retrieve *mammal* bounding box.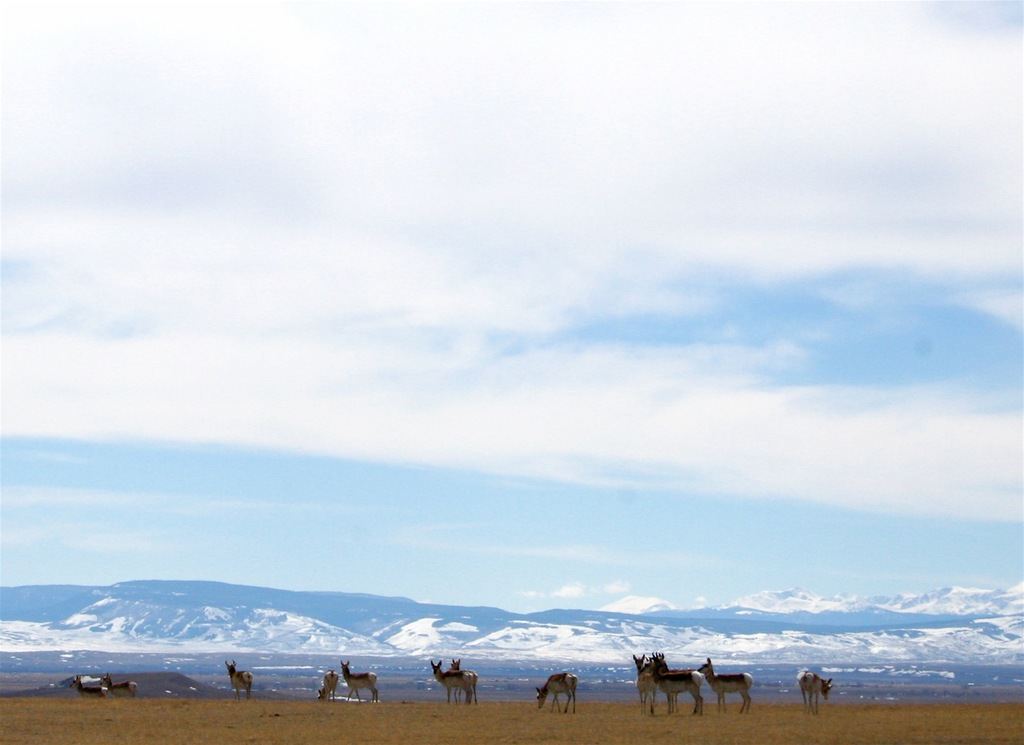
Bounding box: rect(648, 647, 705, 716).
